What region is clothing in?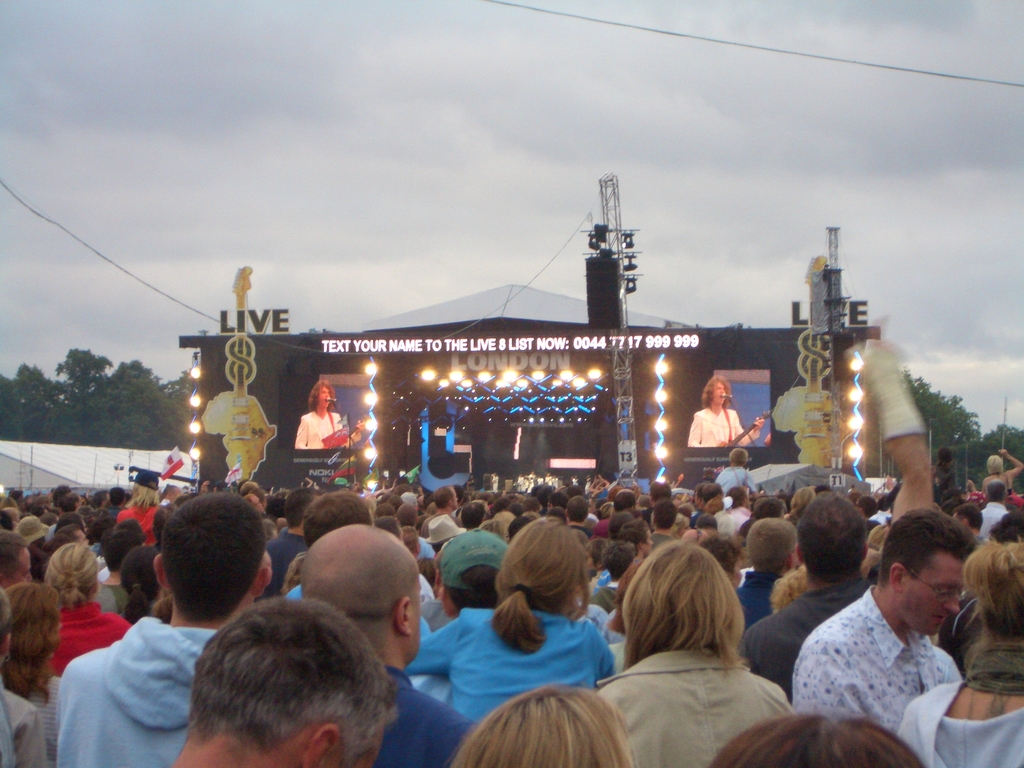
113, 466, 166, 553.
